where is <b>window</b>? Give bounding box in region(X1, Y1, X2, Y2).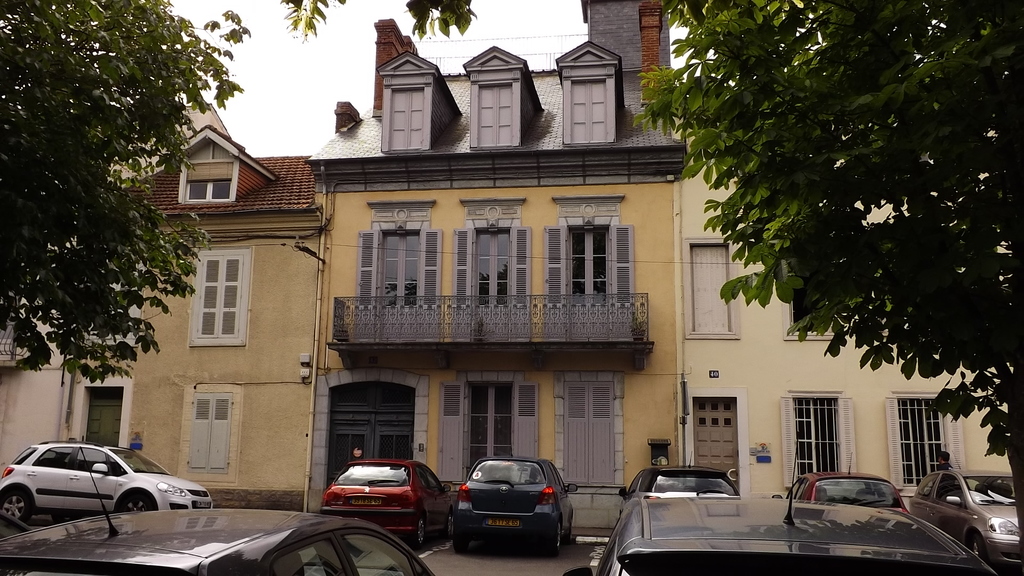
region(781, 387, 860, 492).
